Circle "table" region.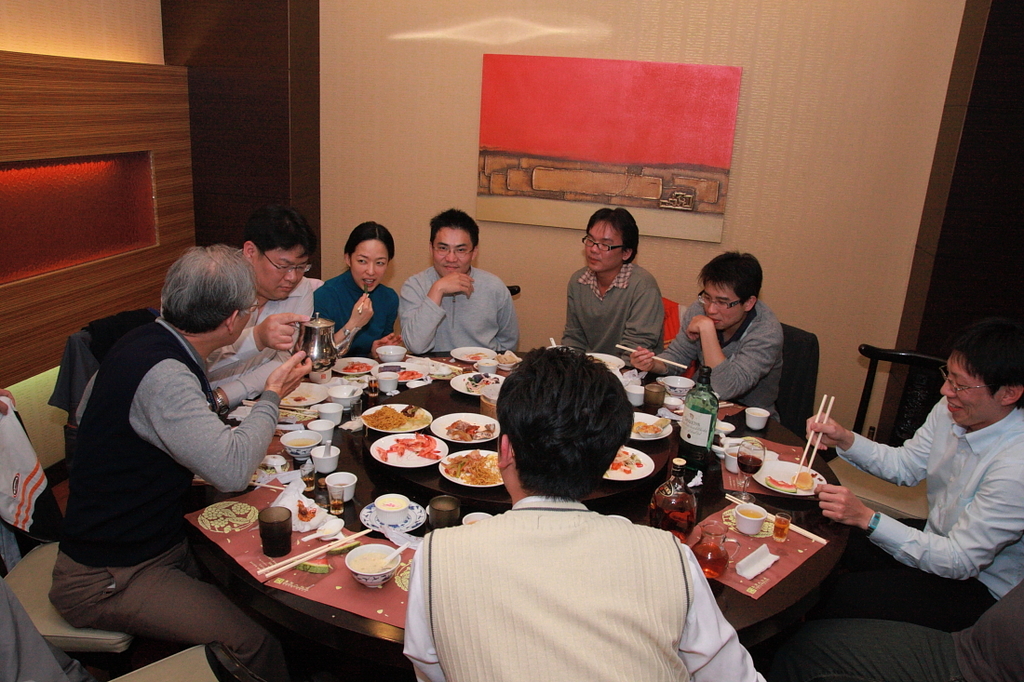
Region: <region>184, 352, 858, 646</region>.
